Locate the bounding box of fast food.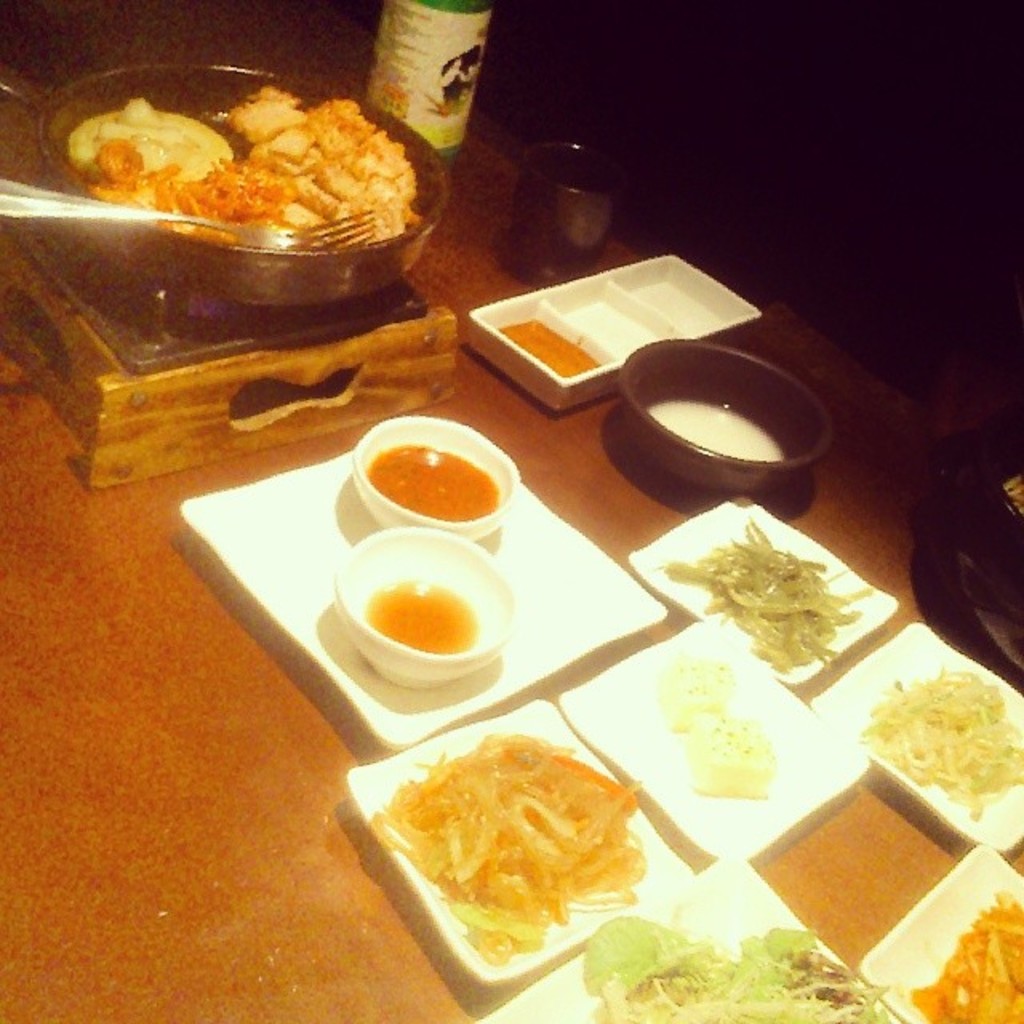
Bounding box: [66,83,426,258].
